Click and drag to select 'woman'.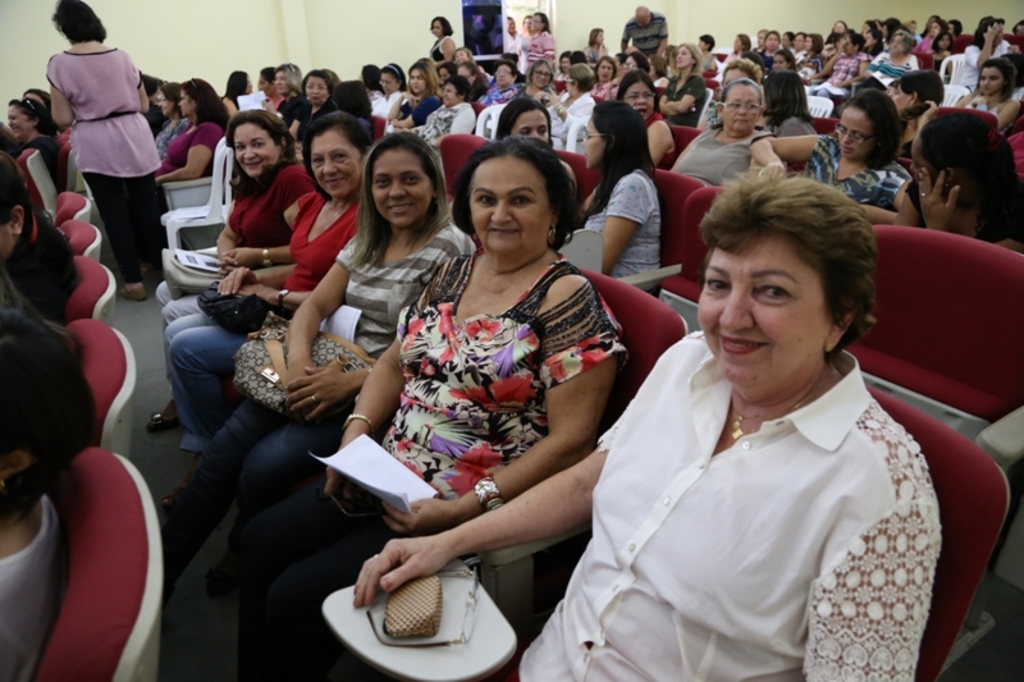
Selection: [left=758, top=70, right=818, bottom=141].
